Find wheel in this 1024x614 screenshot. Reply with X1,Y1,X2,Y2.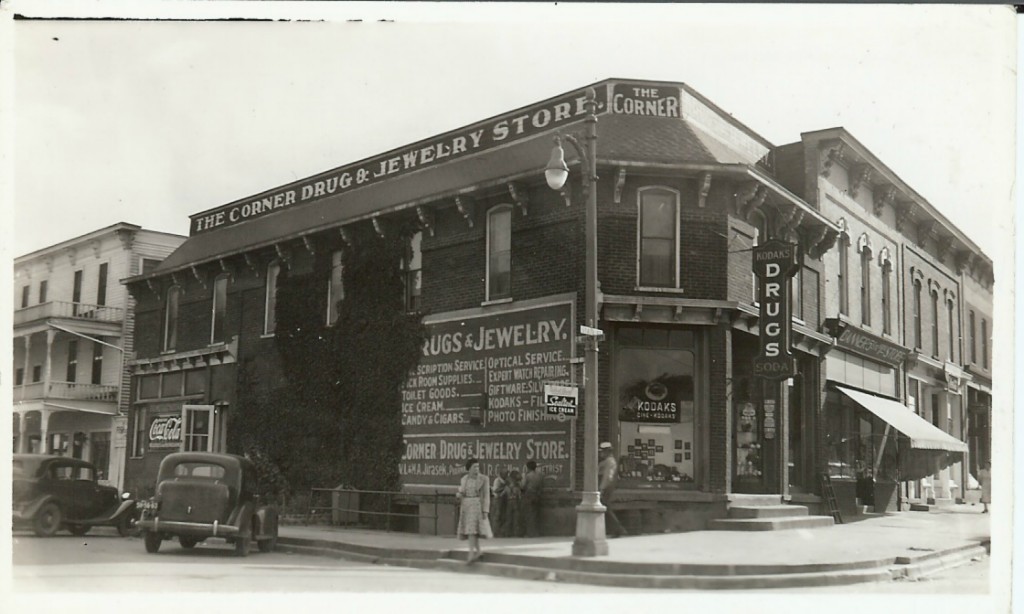
67,525,97,537.
